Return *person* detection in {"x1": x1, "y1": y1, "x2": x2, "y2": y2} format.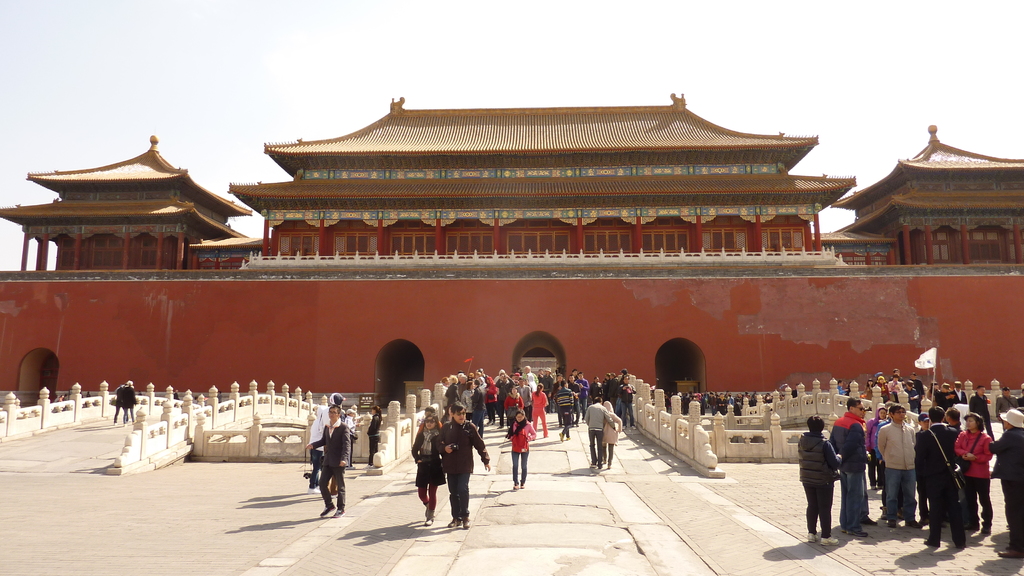
{"x1": 916, "y1": 408, "x2": 932, "y2": 433}.
